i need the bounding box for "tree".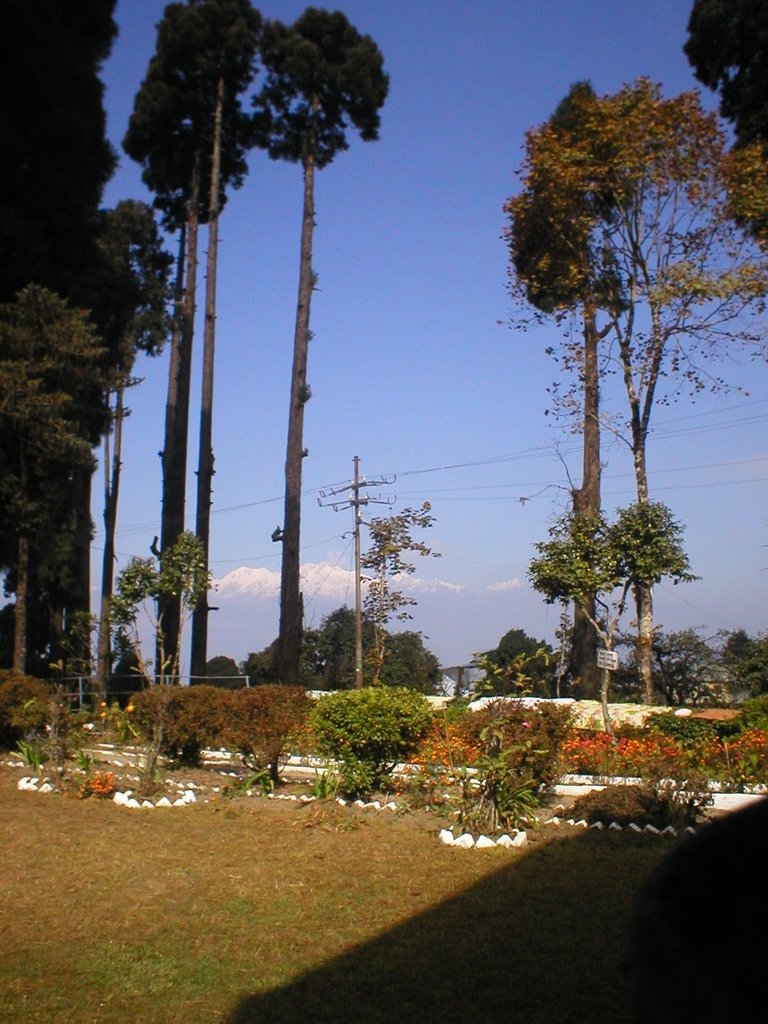
Here it is: 481/625/569/721.
